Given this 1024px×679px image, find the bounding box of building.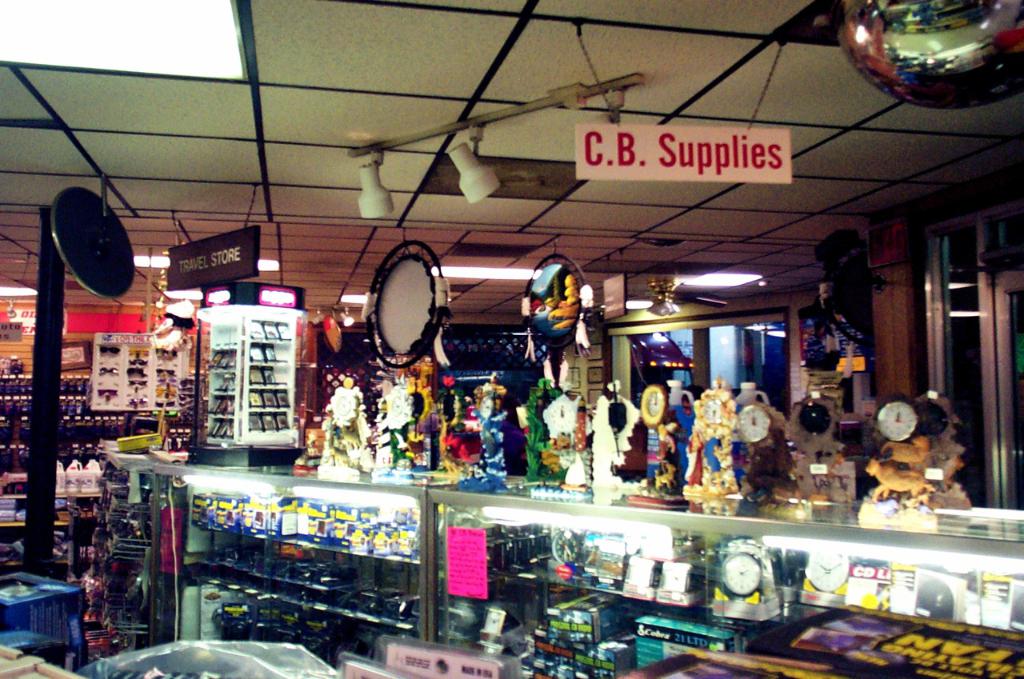
rect(0, 0, 1023, 678).
